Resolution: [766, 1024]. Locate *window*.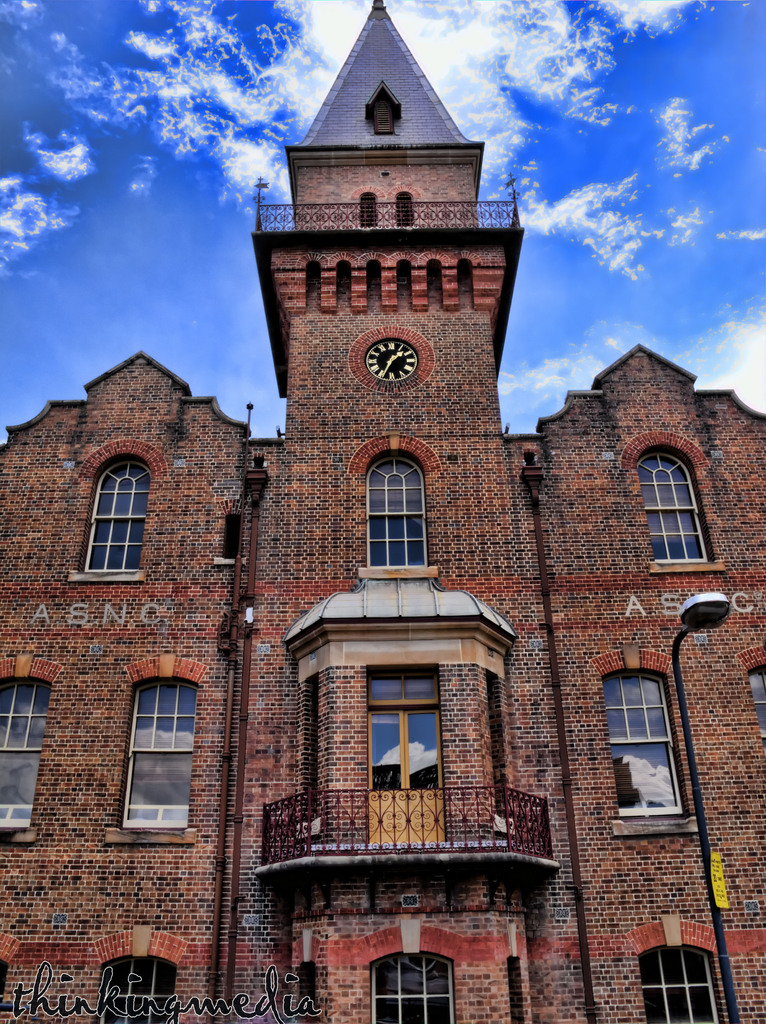
bbox=(66, 456, 152, 582).
